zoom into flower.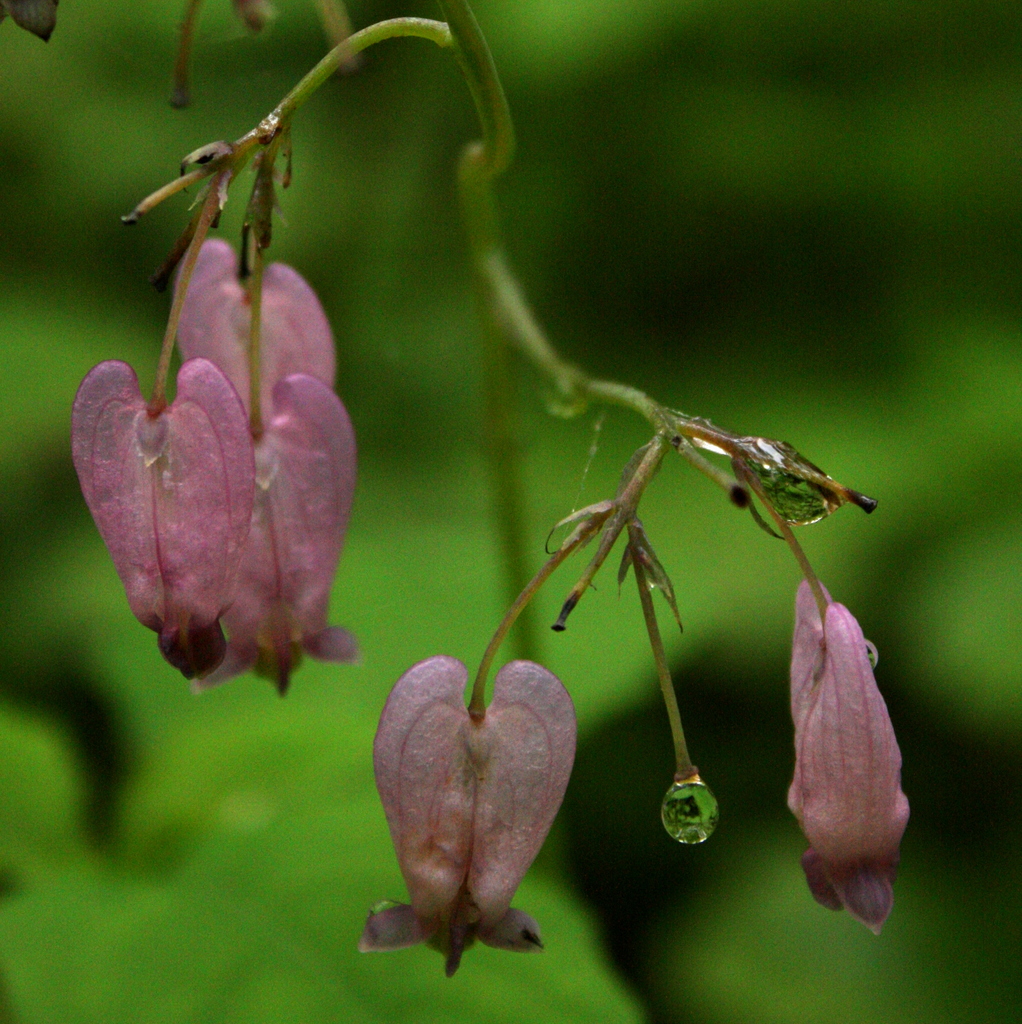
Zoom target: x1=169 y1=240 x2=342 y2=413.
